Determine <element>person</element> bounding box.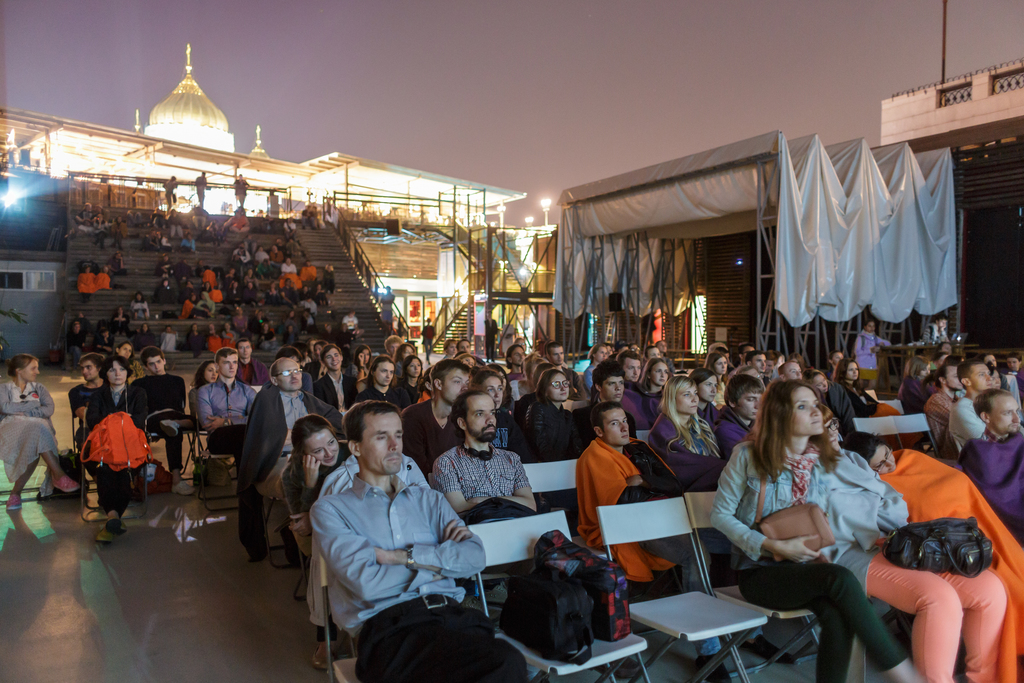
Determined: (430, 388, 540, 591).
